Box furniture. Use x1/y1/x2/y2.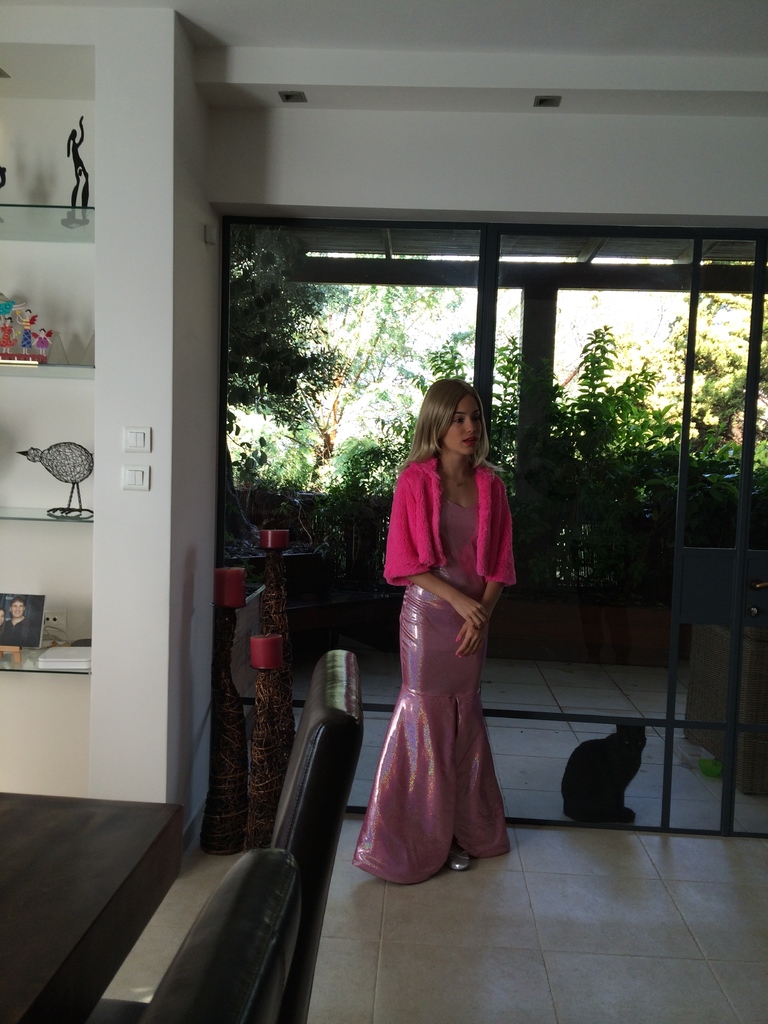
0/787/179/1023.
